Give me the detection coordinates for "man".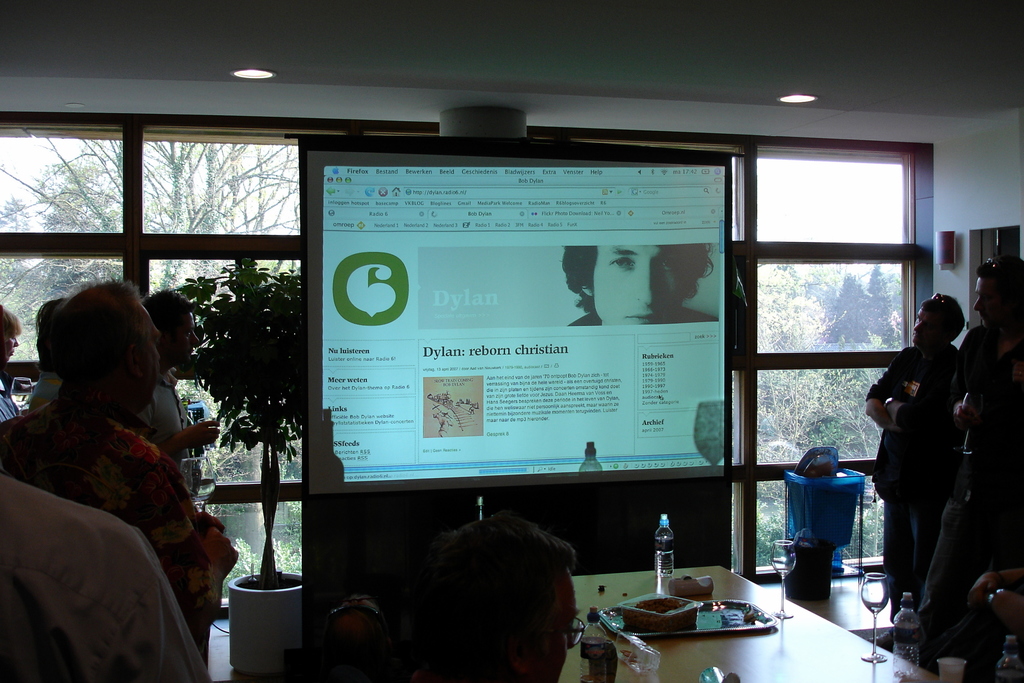
[133,290,220,460].
